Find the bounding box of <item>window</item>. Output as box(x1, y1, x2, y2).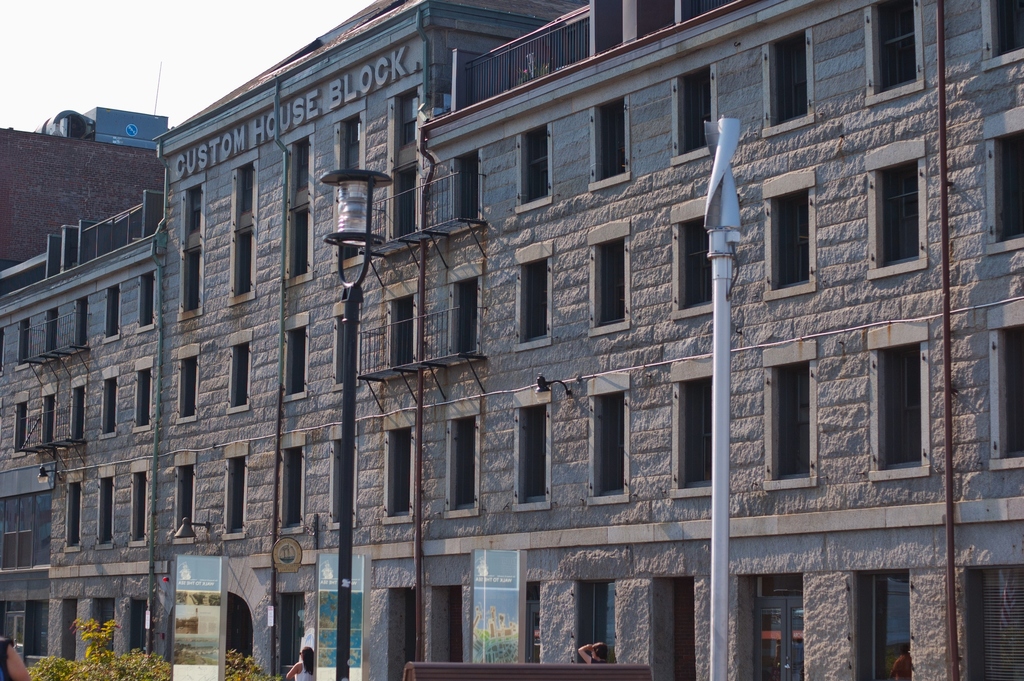
box(278, 125, 324, 285).
